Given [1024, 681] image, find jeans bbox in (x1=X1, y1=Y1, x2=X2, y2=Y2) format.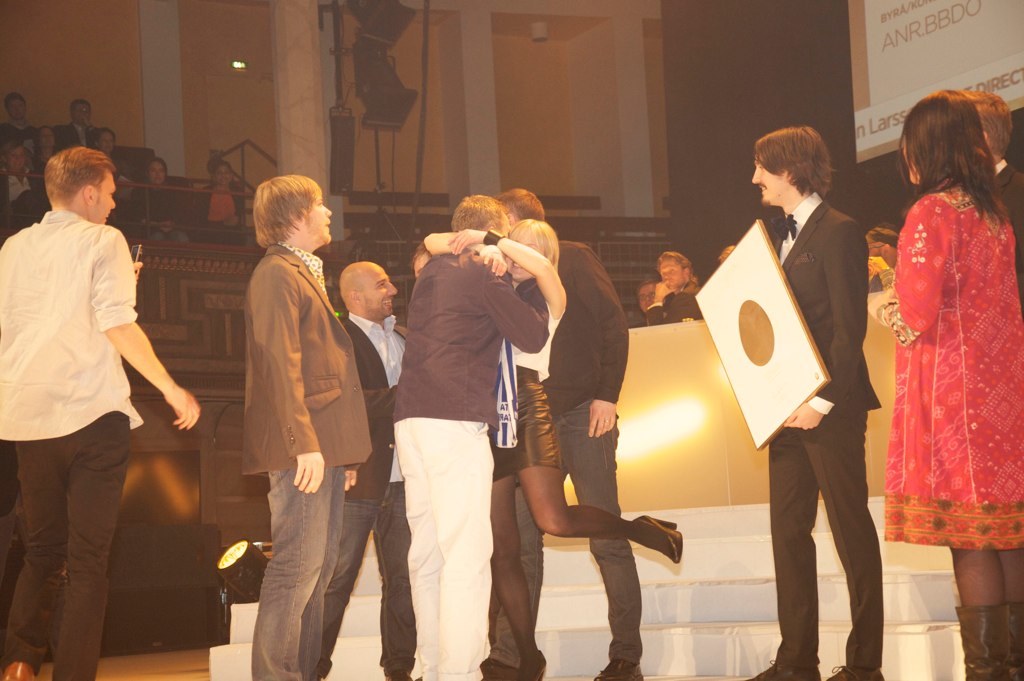
(x1=271, y1=467, x2=349, y2=675).
